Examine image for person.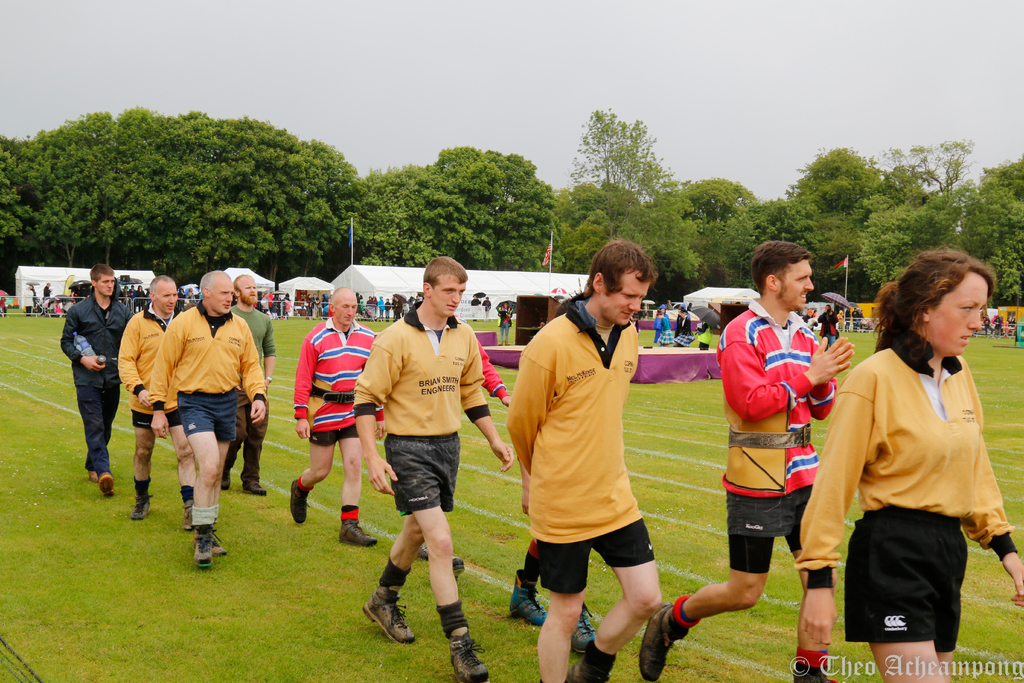
Examination result: (x1=478, y1=293, x2=497, y2=327).
